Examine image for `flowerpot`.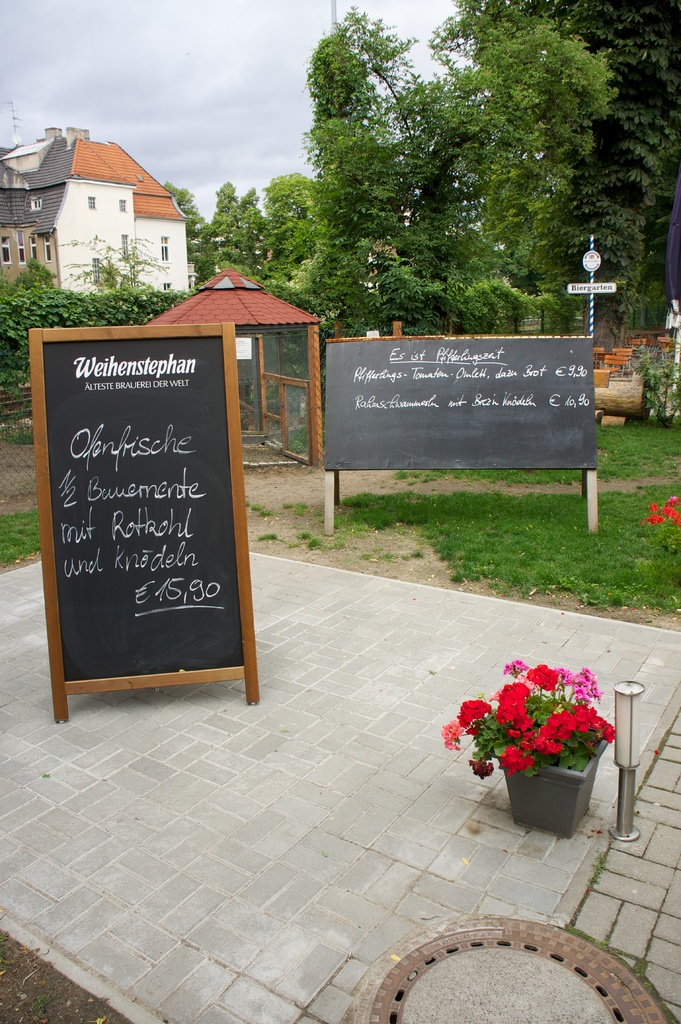
Examination result: <bbox>502, 723, 604, 837</bbox>.
